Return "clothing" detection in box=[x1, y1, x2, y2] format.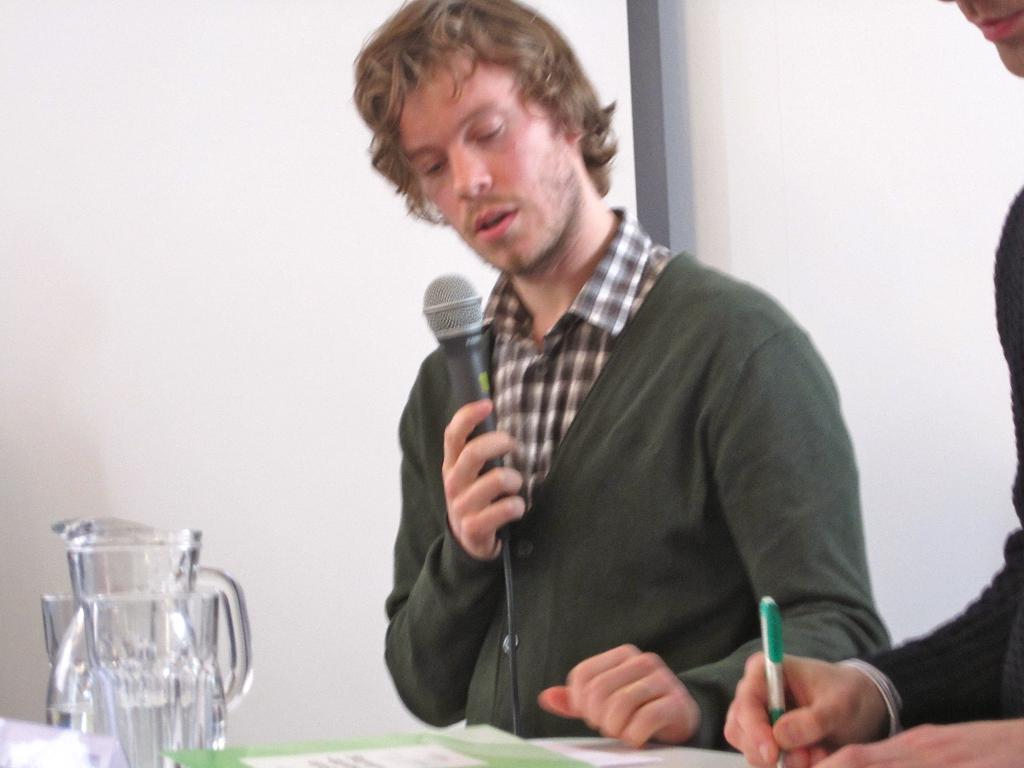
box=[384, 208, 894, 753].
